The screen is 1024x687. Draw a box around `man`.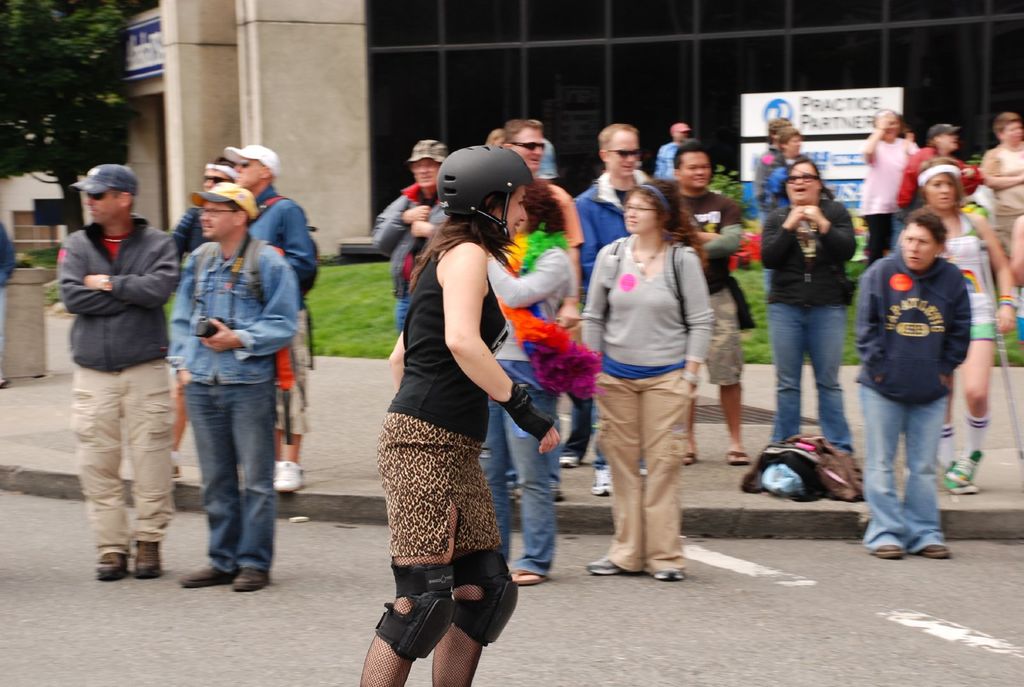
pyautogui.locateOnScreen(220, 139, 318, 498).
